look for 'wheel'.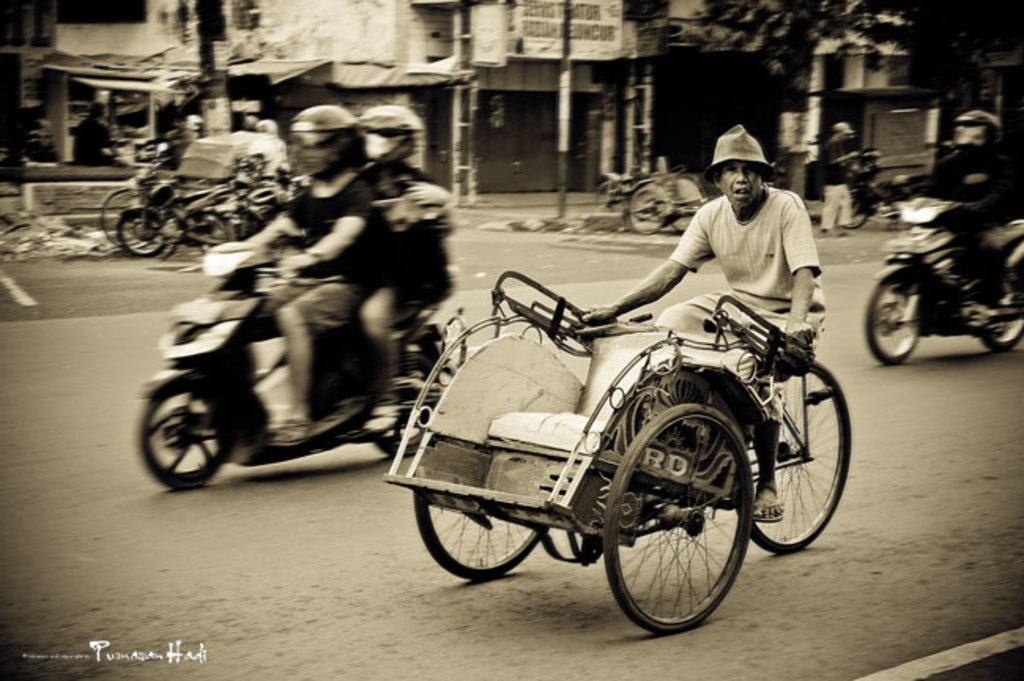
Found: (x1=594, y1=178, x2=630, y2=211).
